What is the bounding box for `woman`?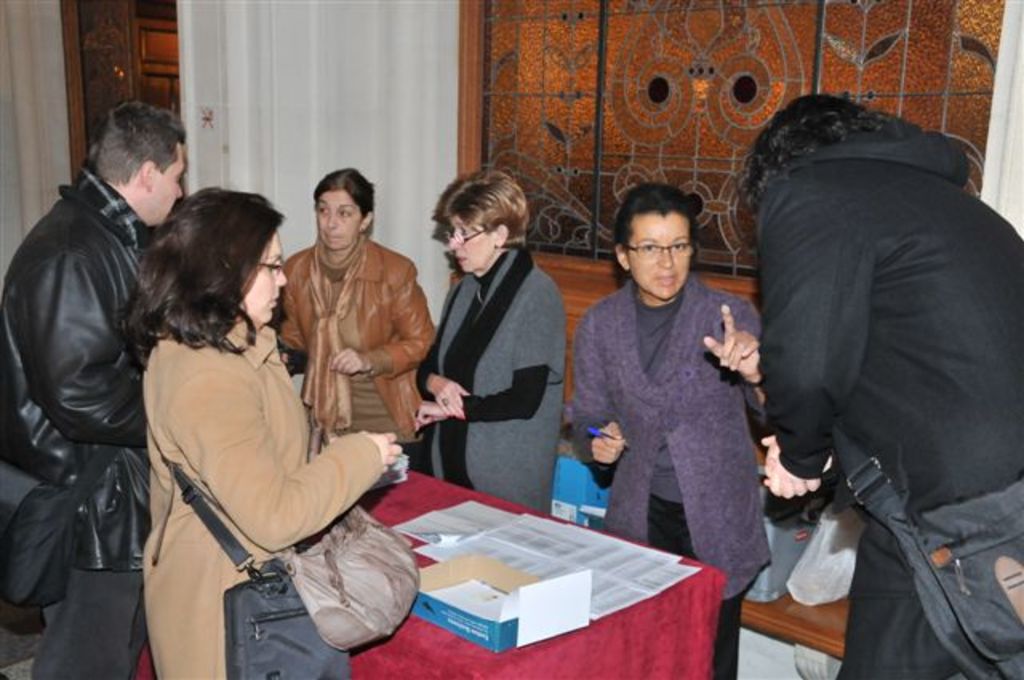
l=568, t=182, r=768, b=678.
